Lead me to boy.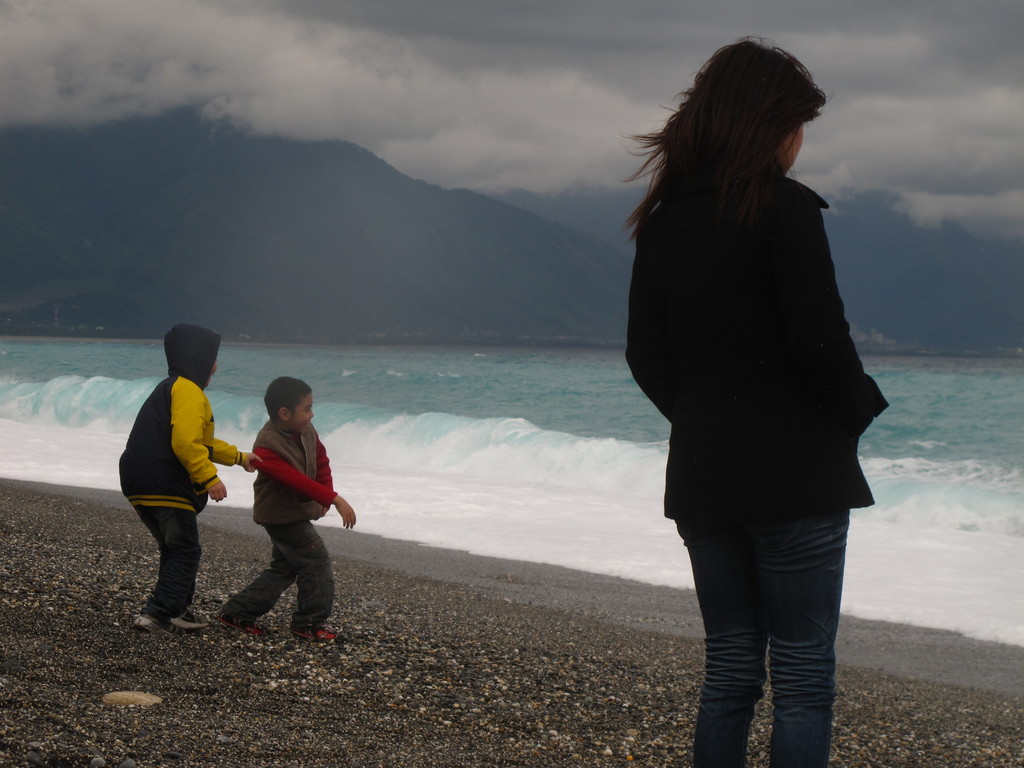
Lead to {"x1": 216, "y1": 374, "x2": 344, "y2": 646}.
